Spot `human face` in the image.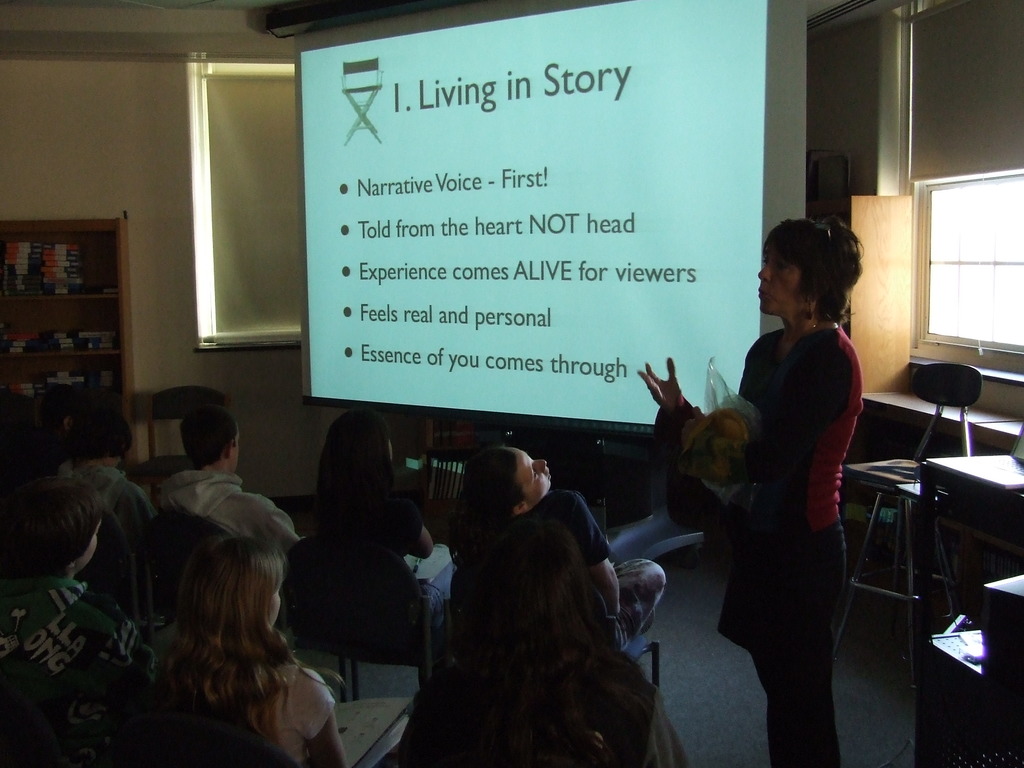
`human face` found at left=268, top=587, right=282, bottom=621.
